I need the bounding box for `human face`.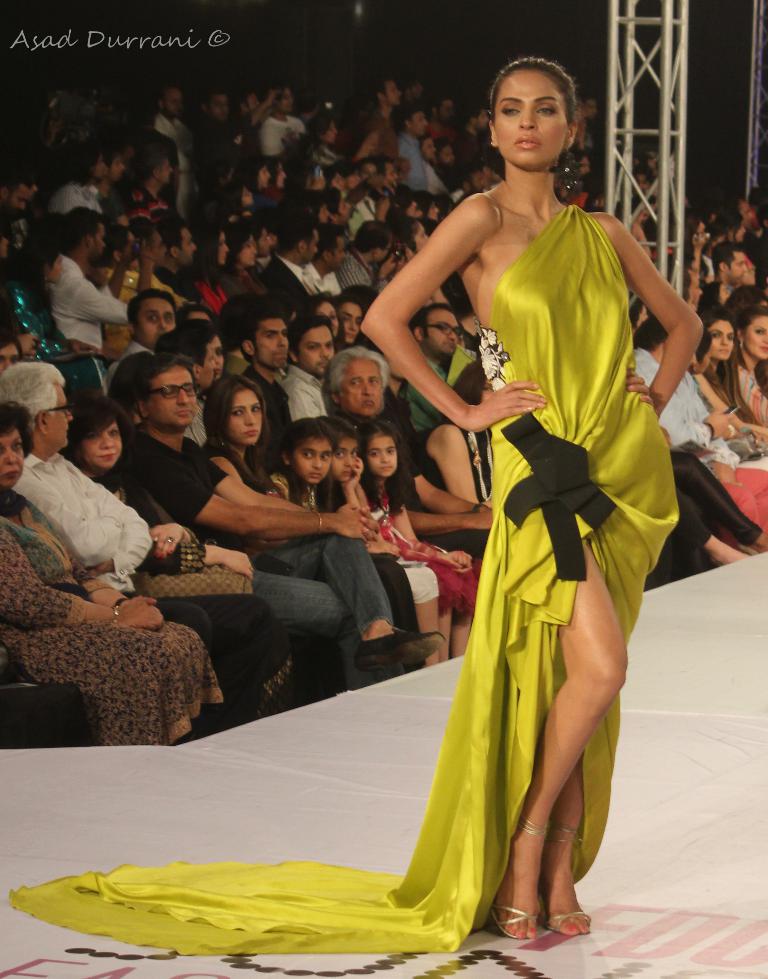
Here it is: [231,389,260,442].
